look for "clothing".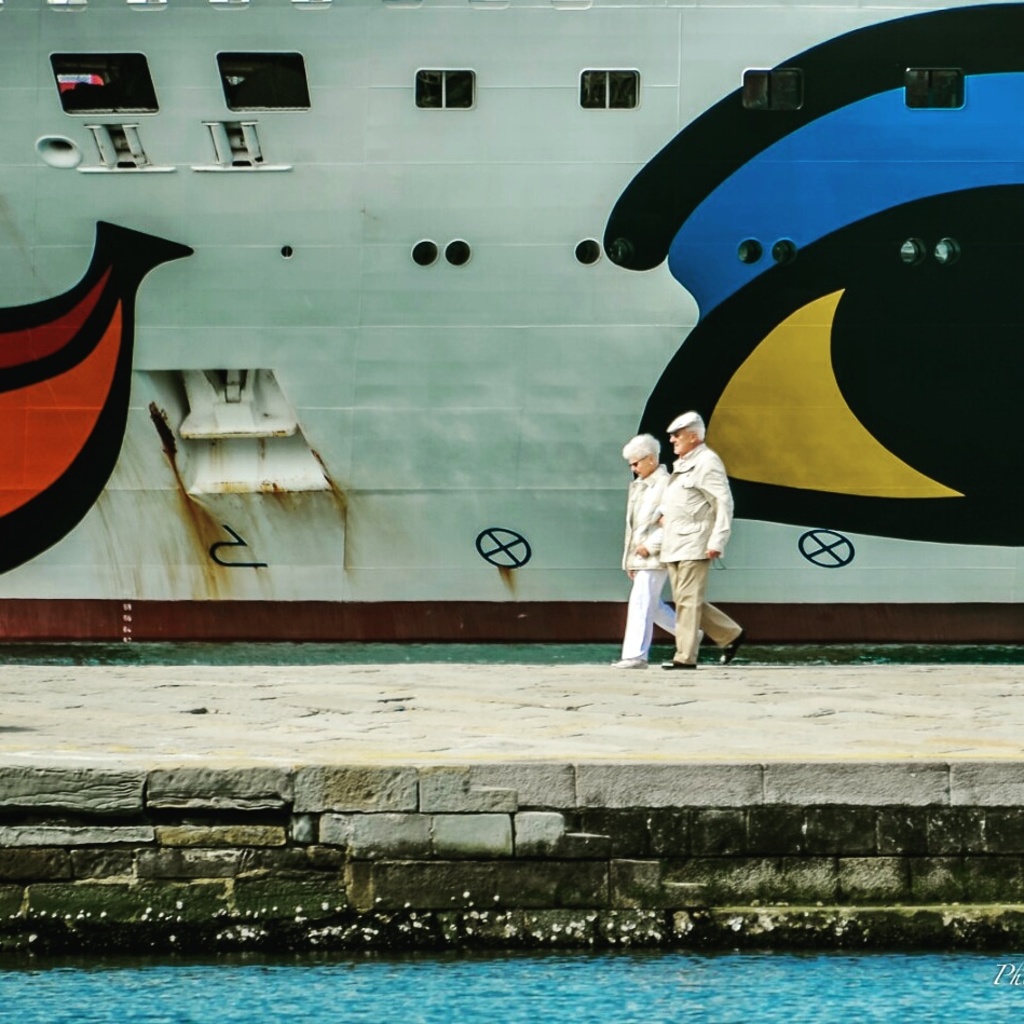
Found: x1=658, y1=446, x2=741, y2=663.
